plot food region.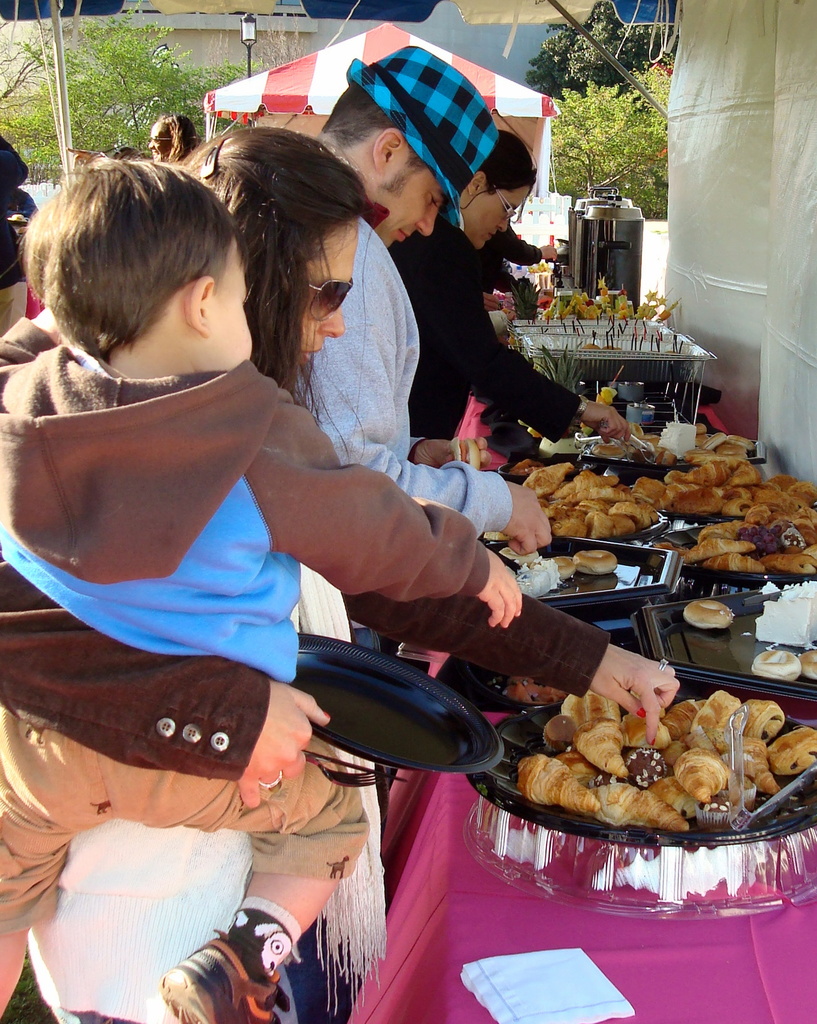
Plotted at bbox=[800, 646, 816, 680].
